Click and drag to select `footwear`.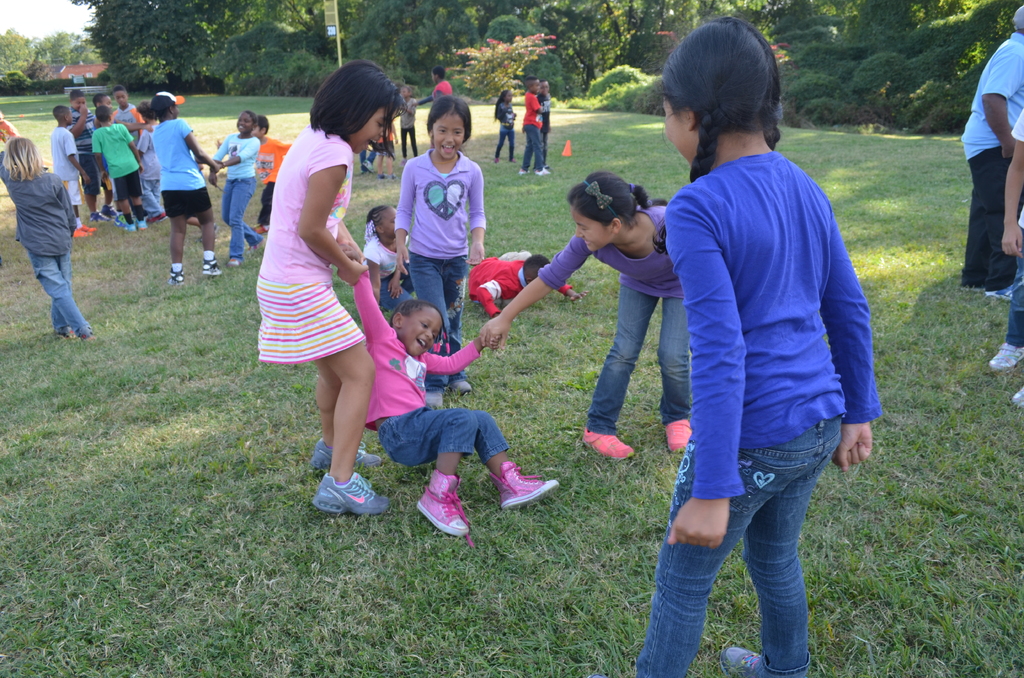
Selection: detection(665, 416, 701, 455).
